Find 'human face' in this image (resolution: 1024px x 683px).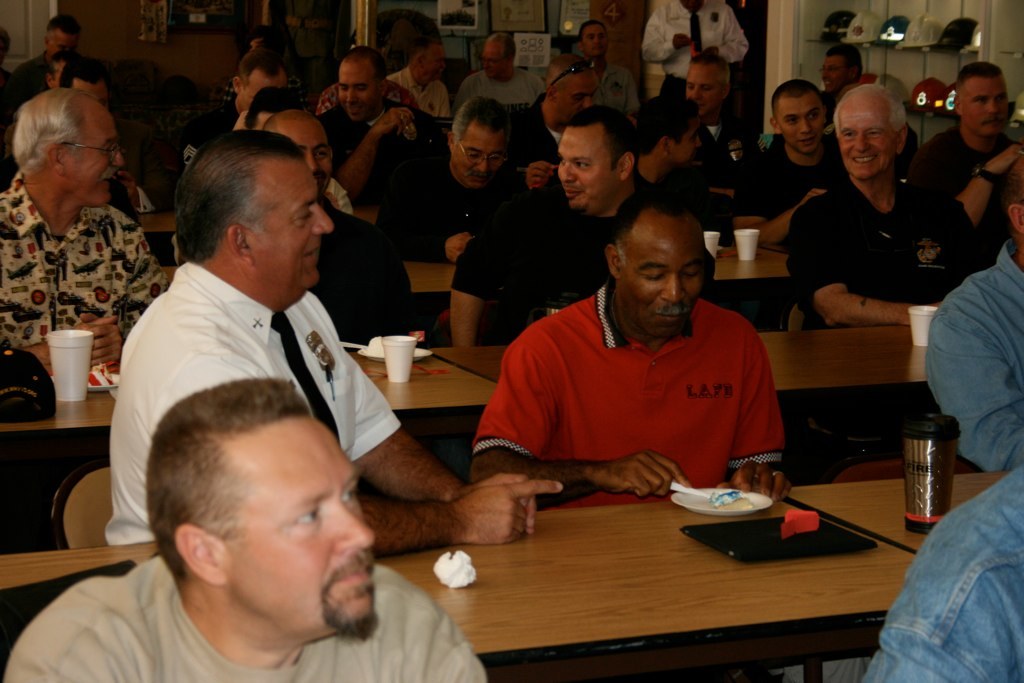
l=240, t=160, r=337, b=300.
